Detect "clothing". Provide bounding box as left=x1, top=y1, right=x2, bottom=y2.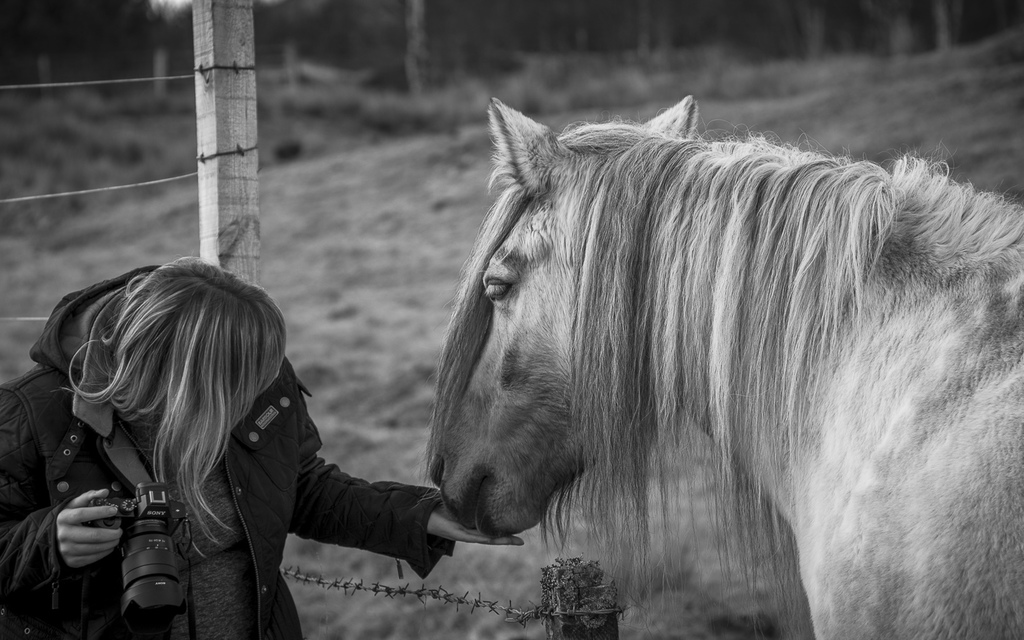
left=0, top=301, right=385, bottom=625.
